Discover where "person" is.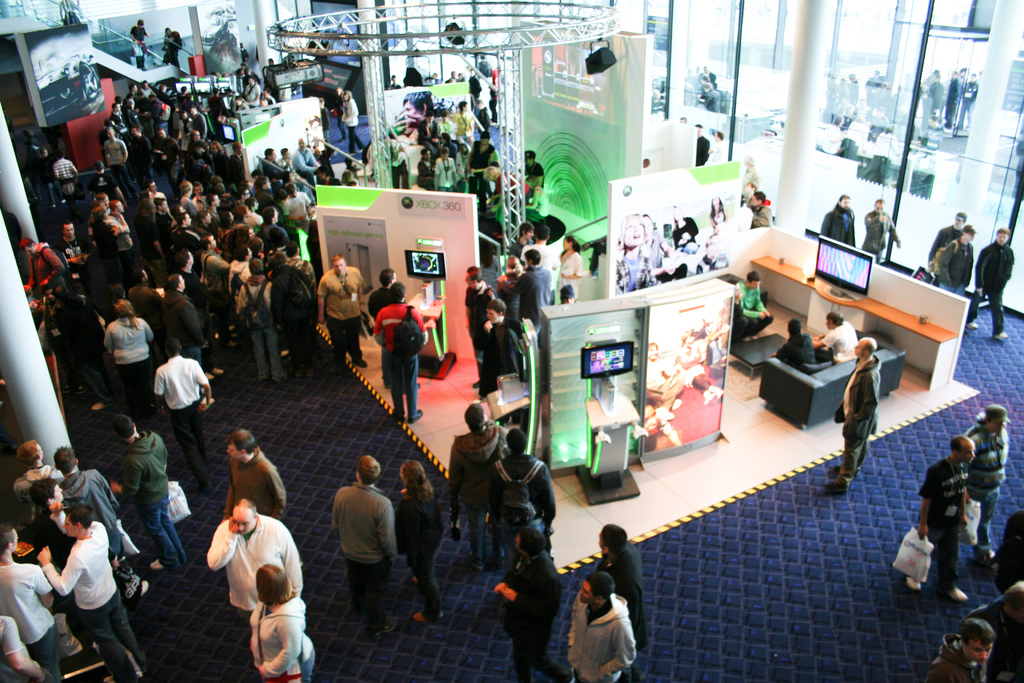
Discovered at [824, 329, 876, 497].
